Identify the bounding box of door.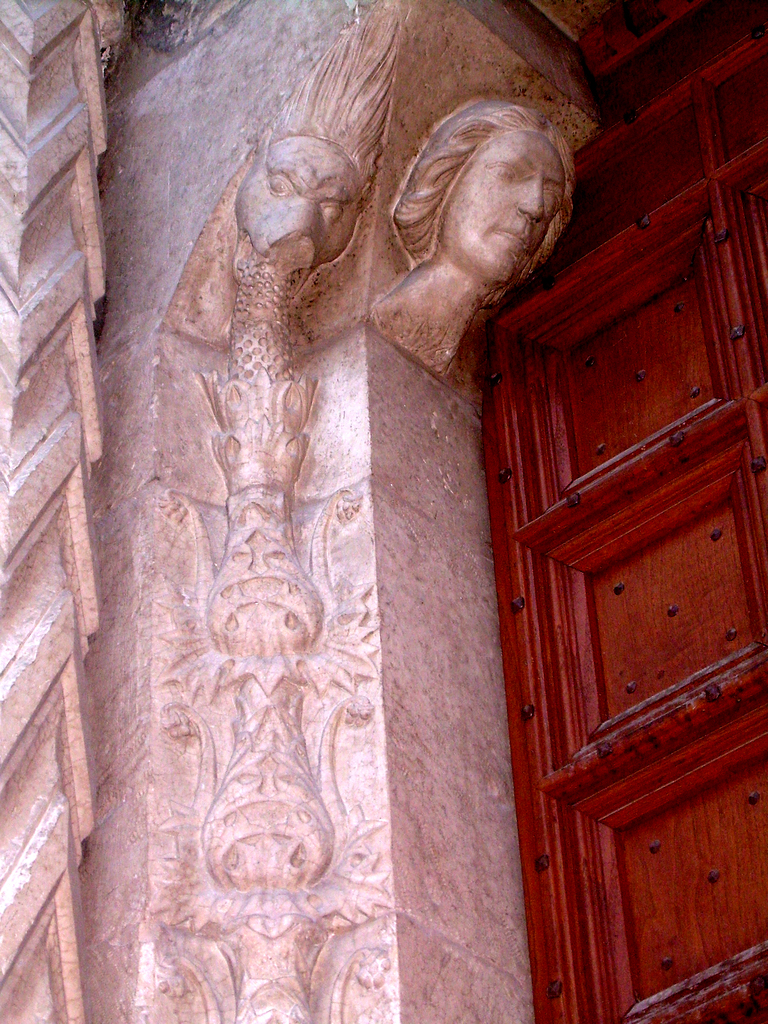
484, 183, 767, 1023.
